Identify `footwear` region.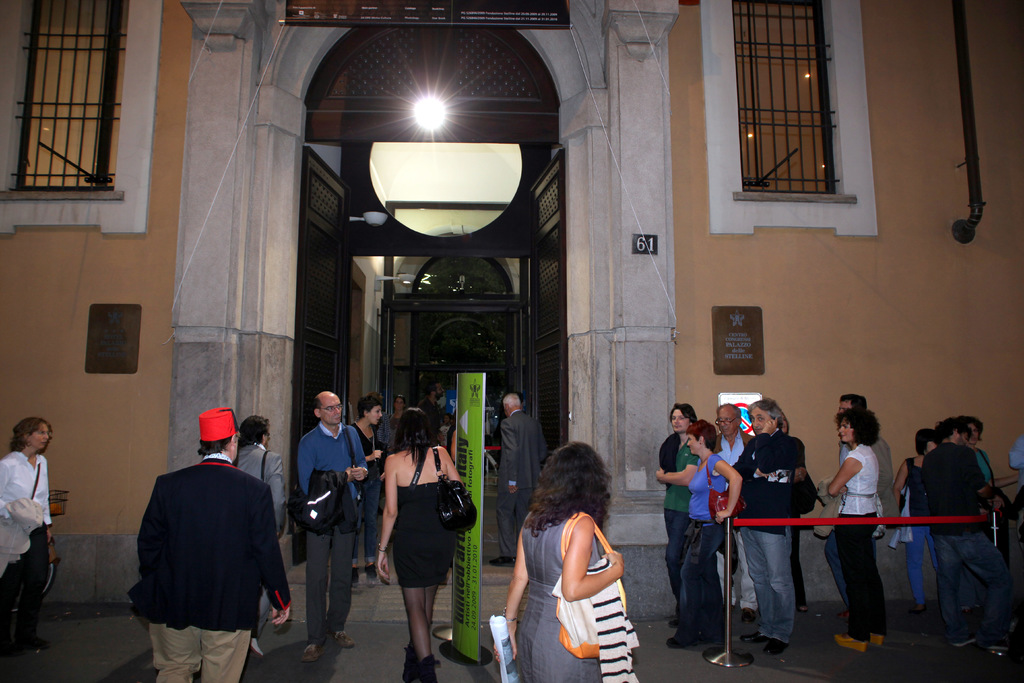
Region: [left=419, top=651, right=442, bottom=682].
